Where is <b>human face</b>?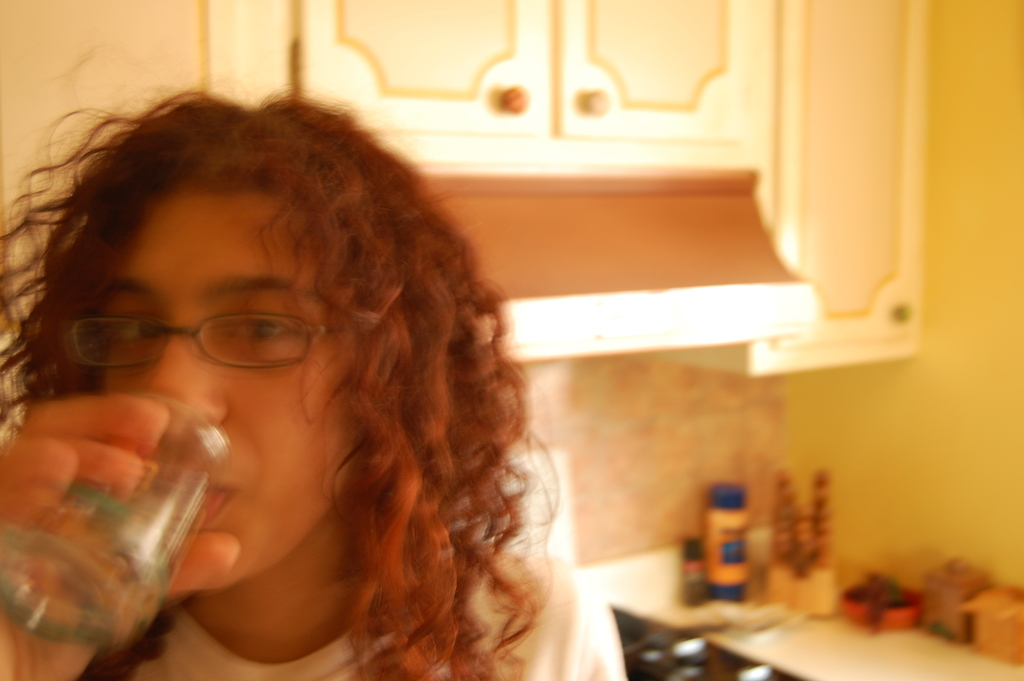
box(102, 179, 371, 593).
